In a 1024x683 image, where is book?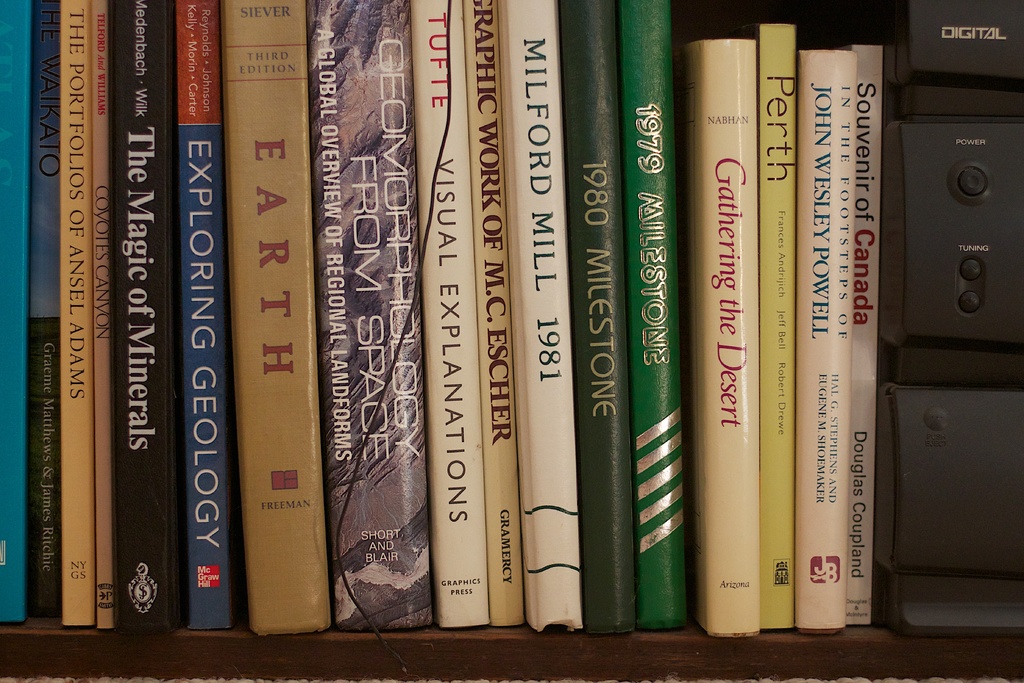
x1=694 y1=33 x2=764 y2=641.
